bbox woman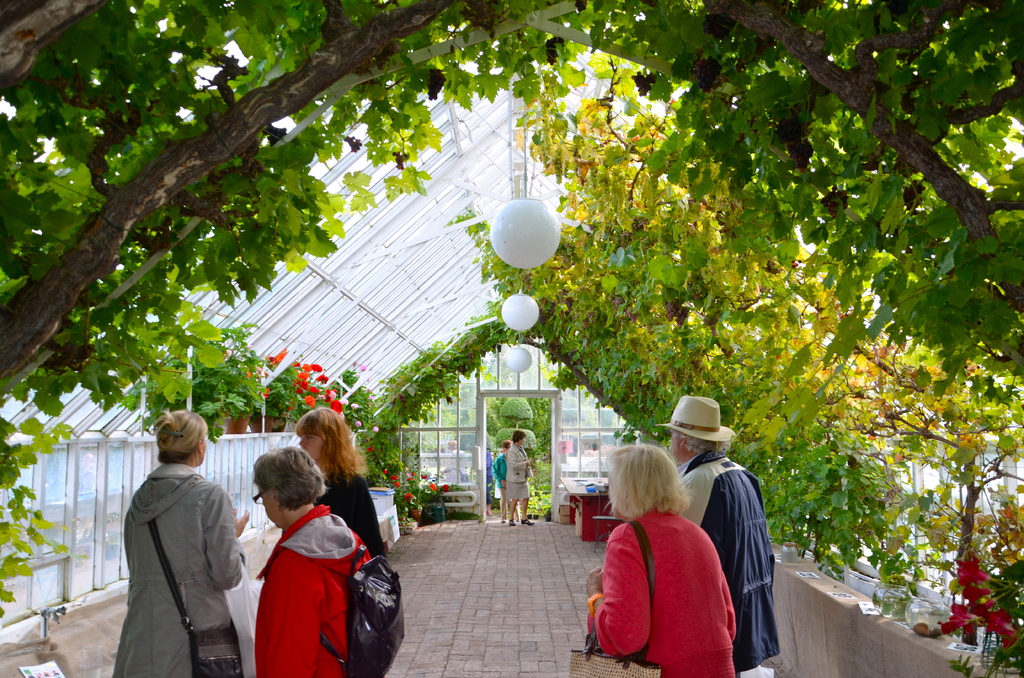
BBox(244, 444, 374, 670)
